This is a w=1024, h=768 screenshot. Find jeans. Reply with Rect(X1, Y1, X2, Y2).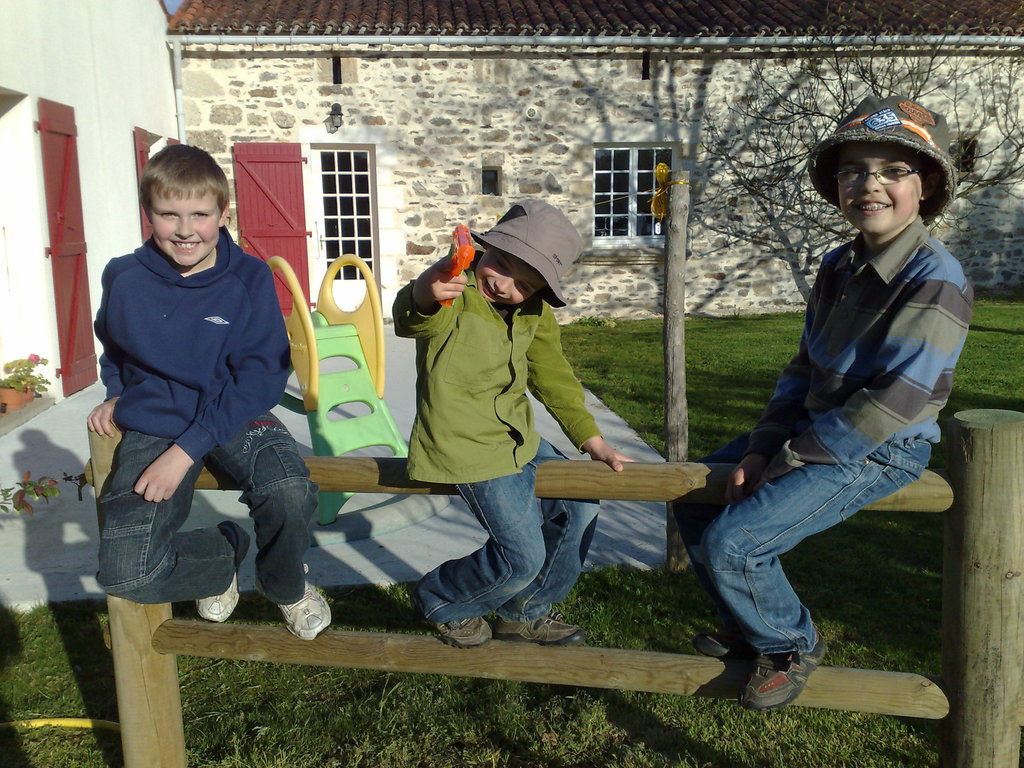
Rect(666, 428, 936, 655).
